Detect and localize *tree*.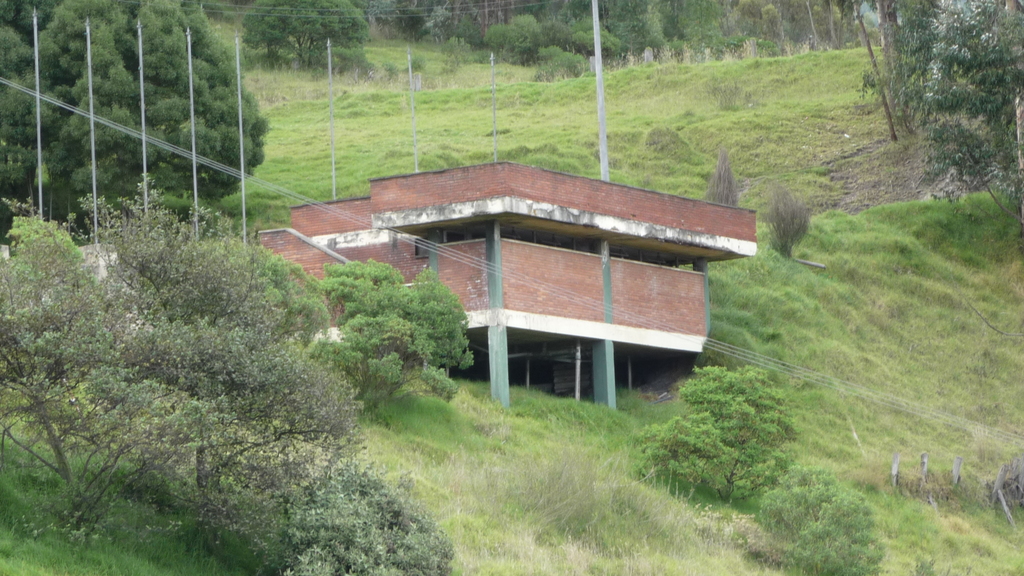
Localized at select_region(754, 460, 888, 575).
